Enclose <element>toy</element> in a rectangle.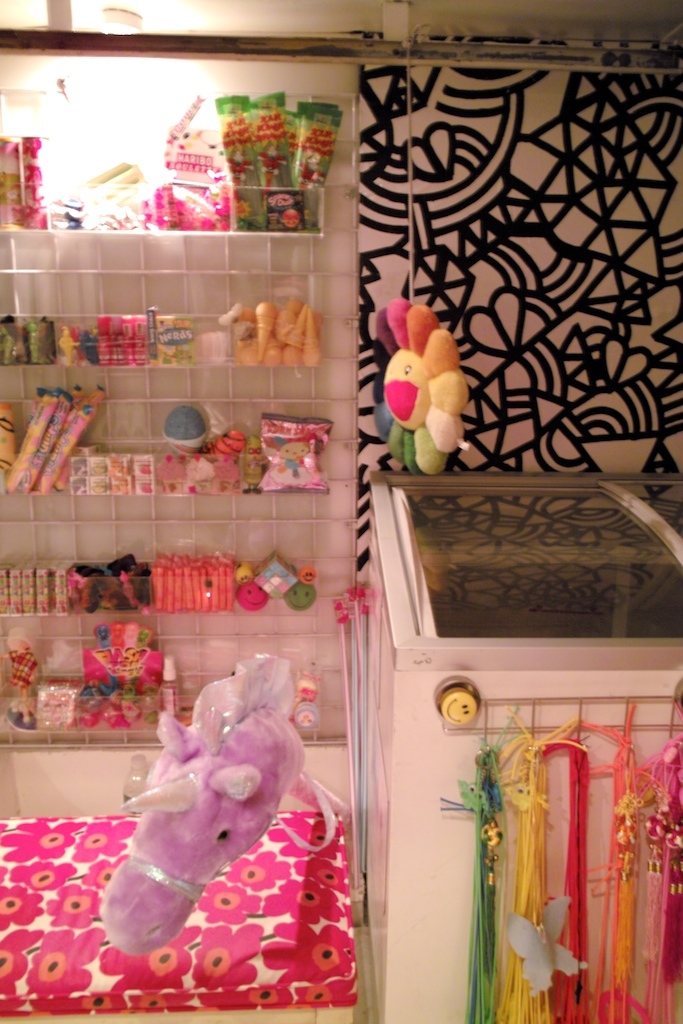
[x1=261, y1=555, x2=310, y2=605].
